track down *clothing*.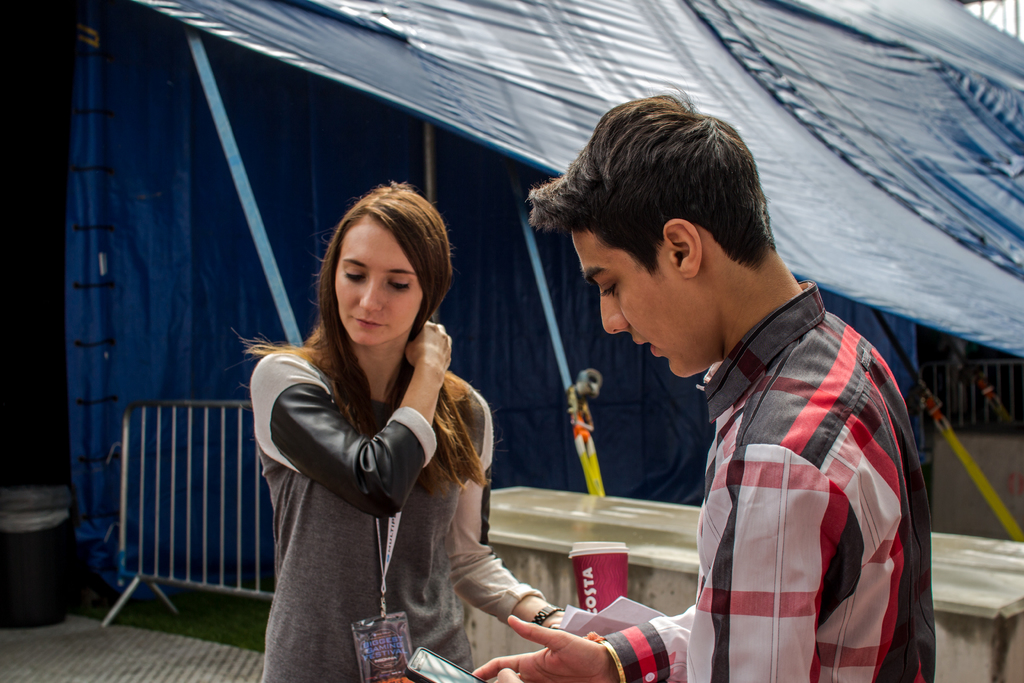
Tracked to (246,350,547,682).
